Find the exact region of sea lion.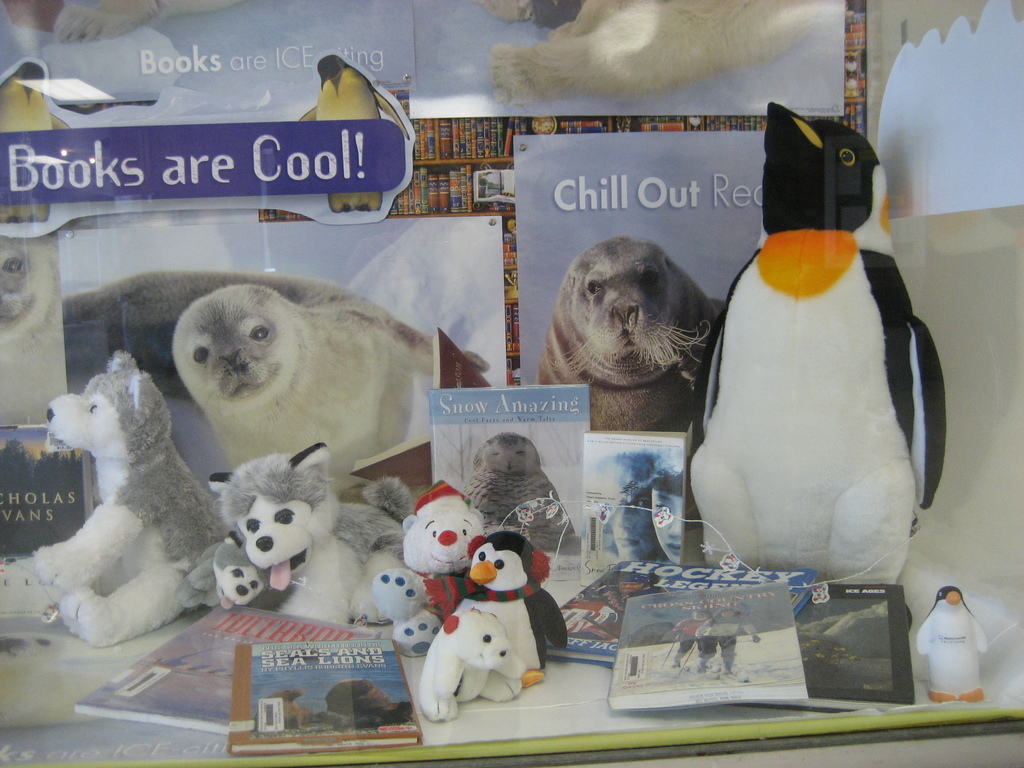
Exact region: (466,440,579,554).
